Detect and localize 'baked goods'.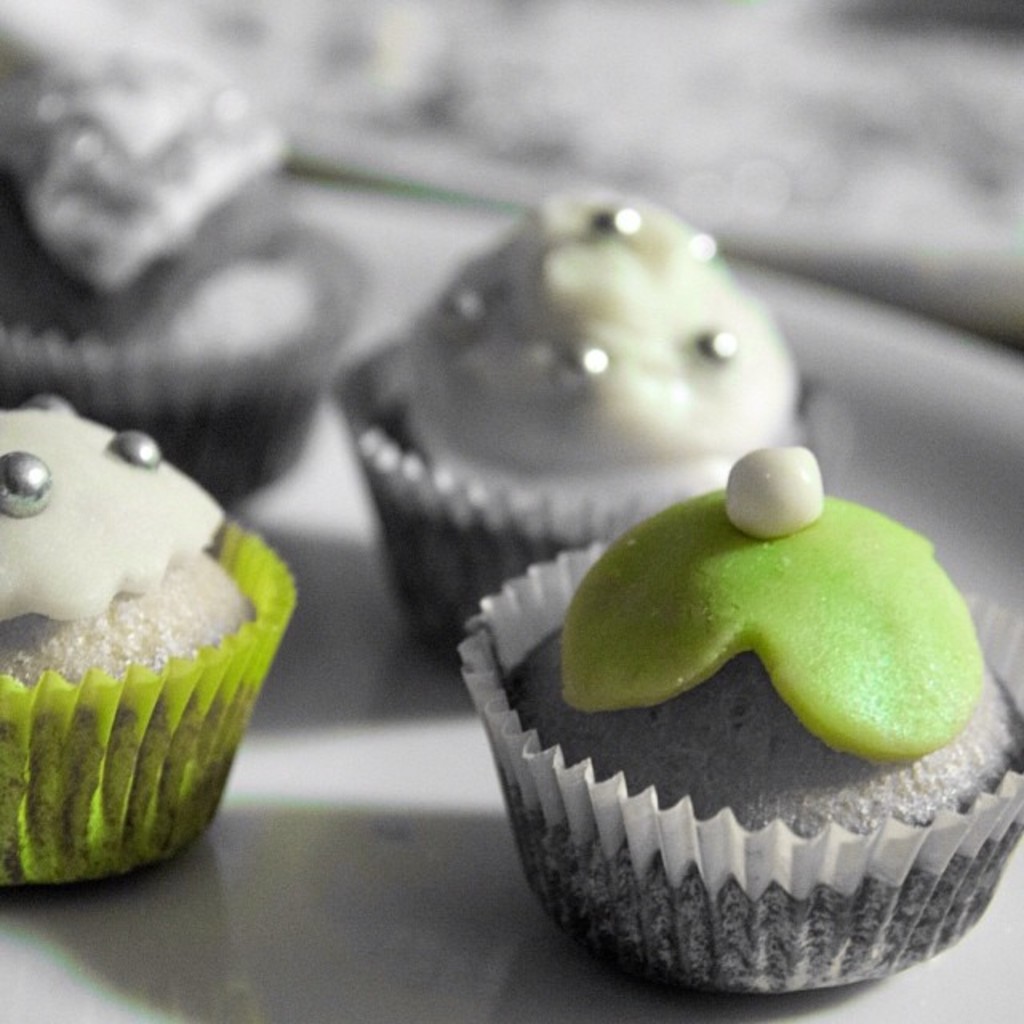
Localized at 0:46:368:498.
